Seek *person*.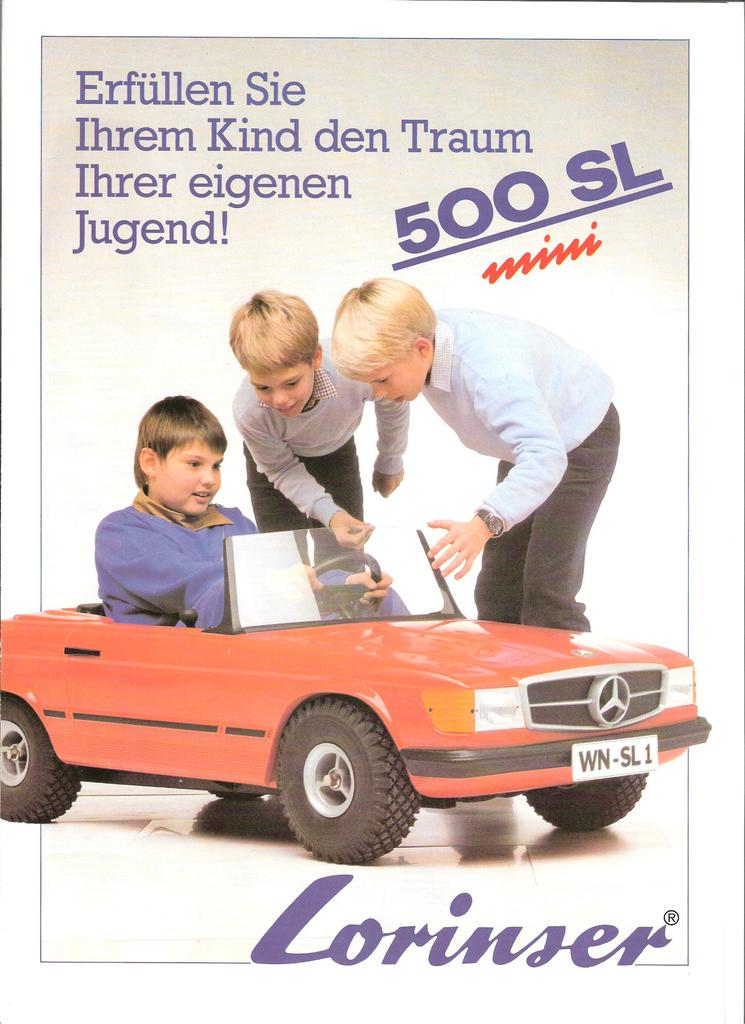
86/395/410/638.
